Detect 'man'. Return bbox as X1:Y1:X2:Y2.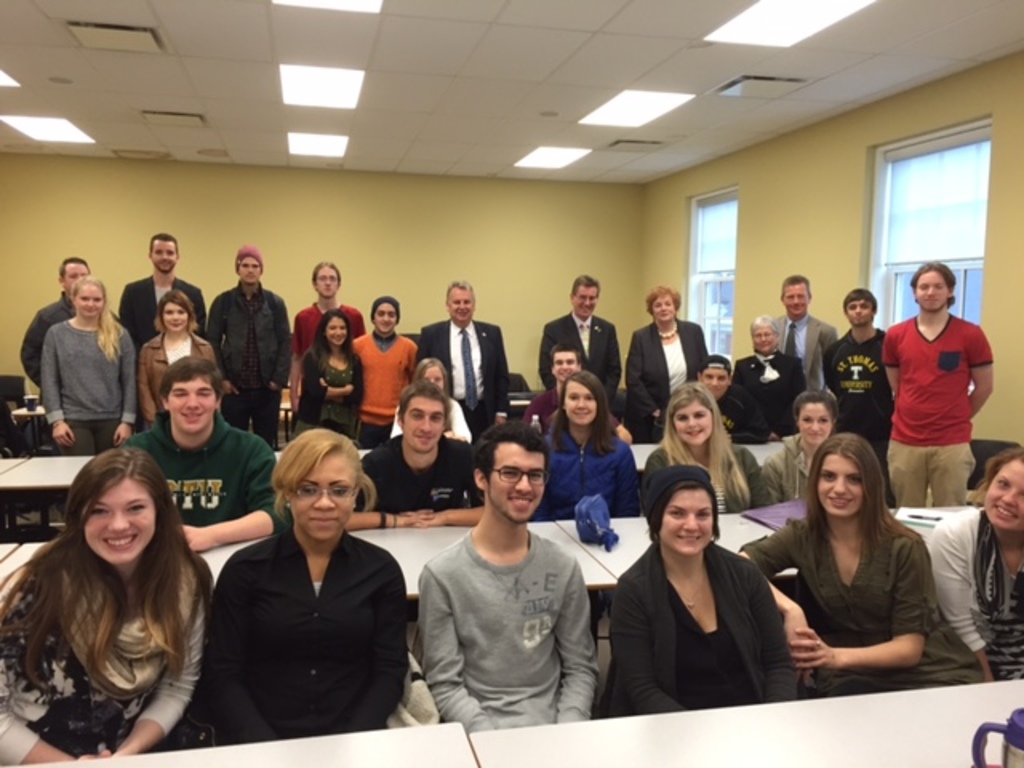
288:258:370:416.
